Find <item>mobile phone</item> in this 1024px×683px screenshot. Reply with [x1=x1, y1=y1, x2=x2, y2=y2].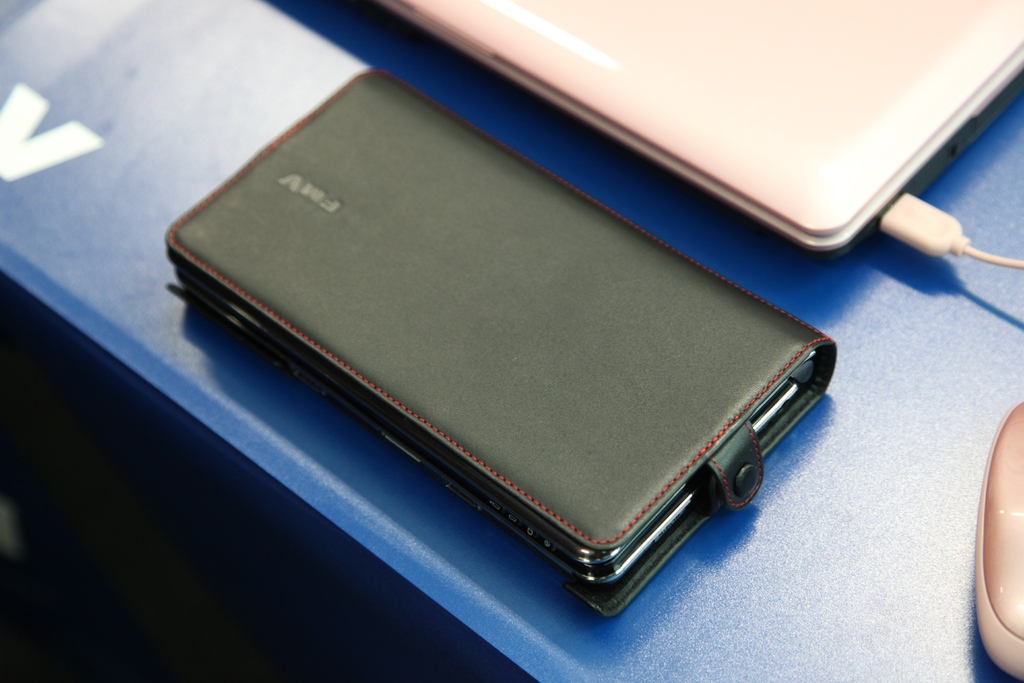
[x1=975, y1=404, x2=1023, y2=682].
